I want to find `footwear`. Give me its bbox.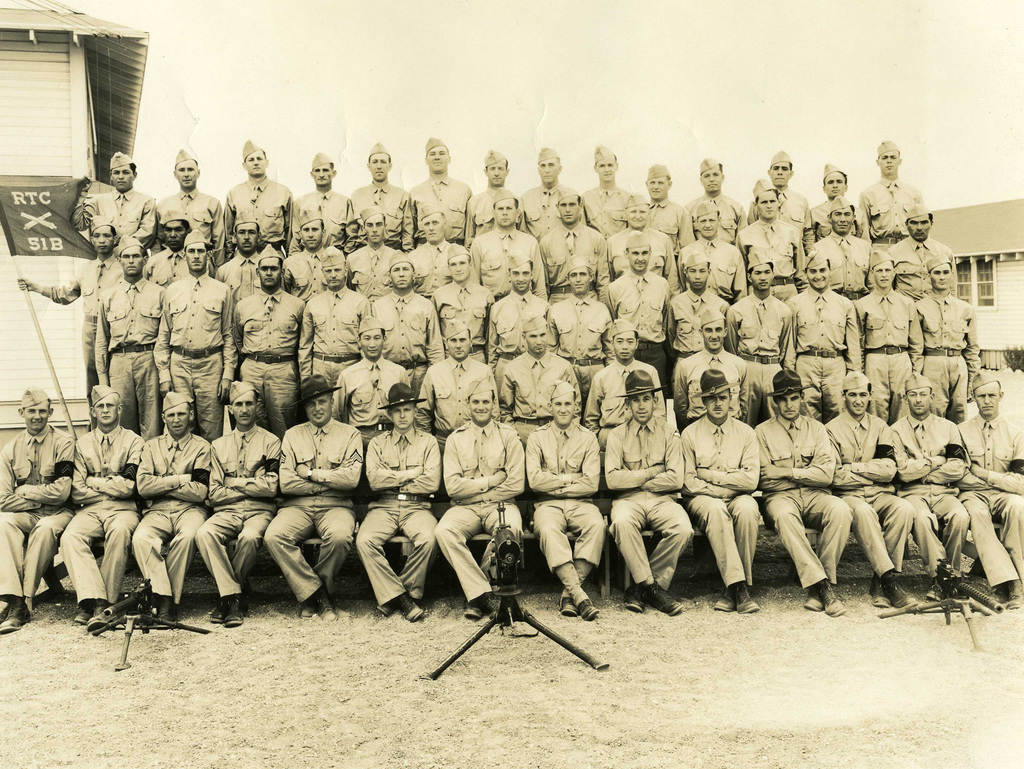
[left=559, top=596, right=578, bottom=619].
